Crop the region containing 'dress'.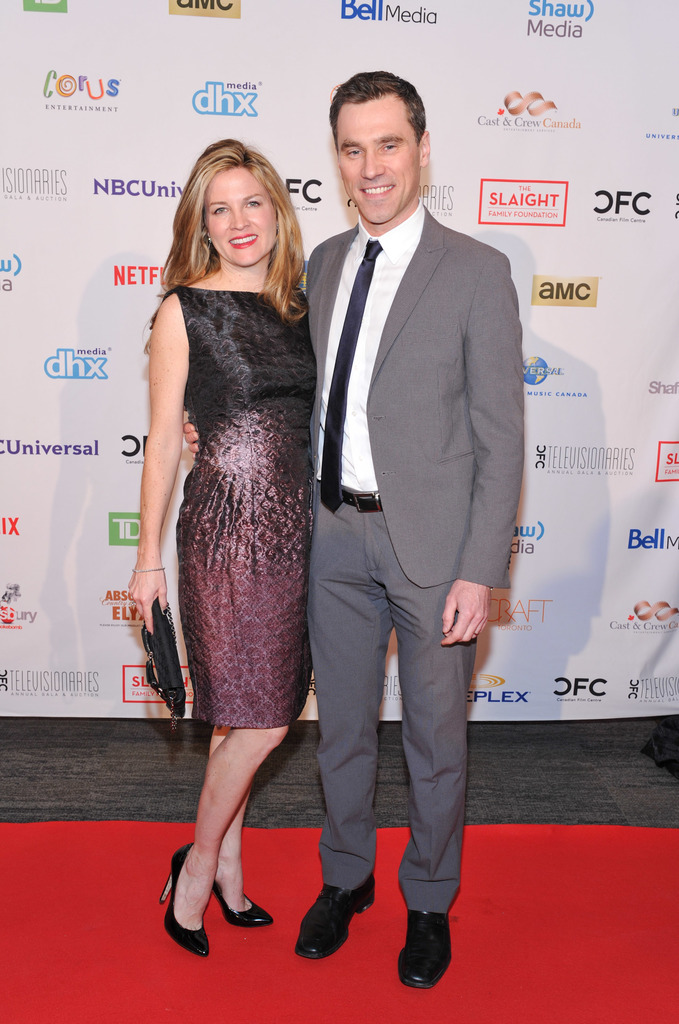
Crop region: <box>136,229,326,712</box>.
